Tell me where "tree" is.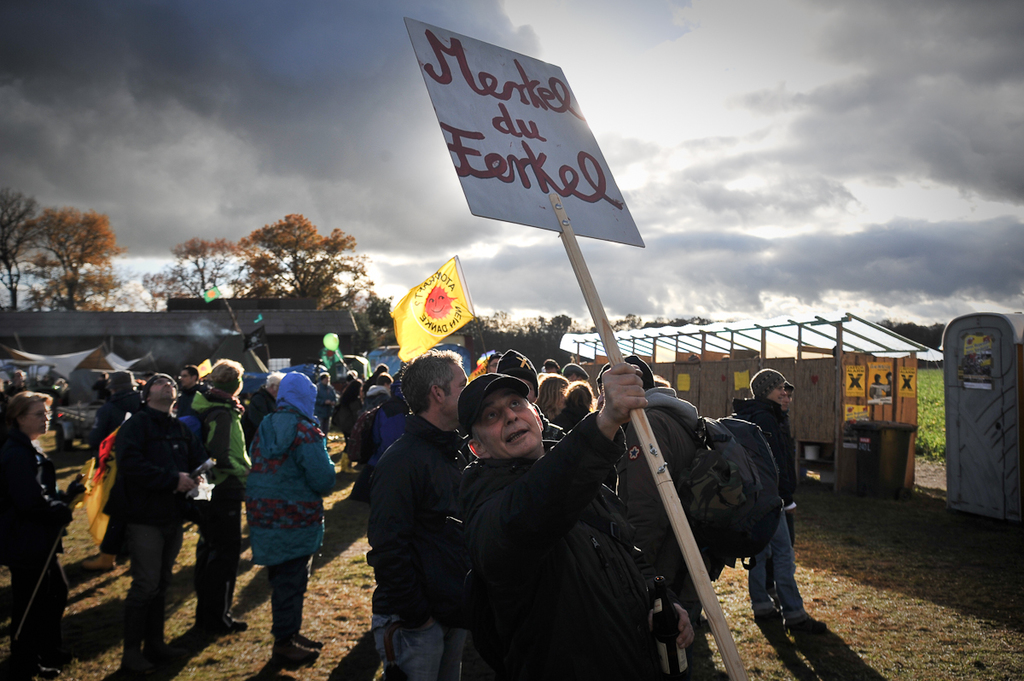
"tree" is at [left=360, top=278, right=392, bottom=339].
